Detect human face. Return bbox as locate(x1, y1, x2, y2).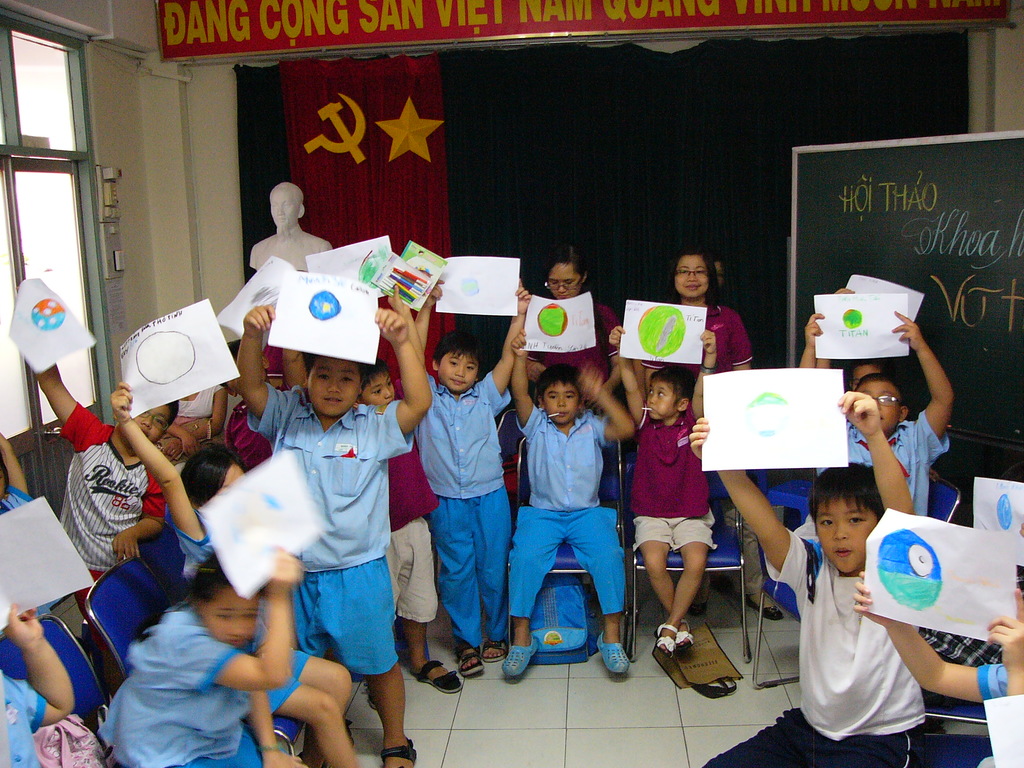
locate(545, 379, 580, 424).
